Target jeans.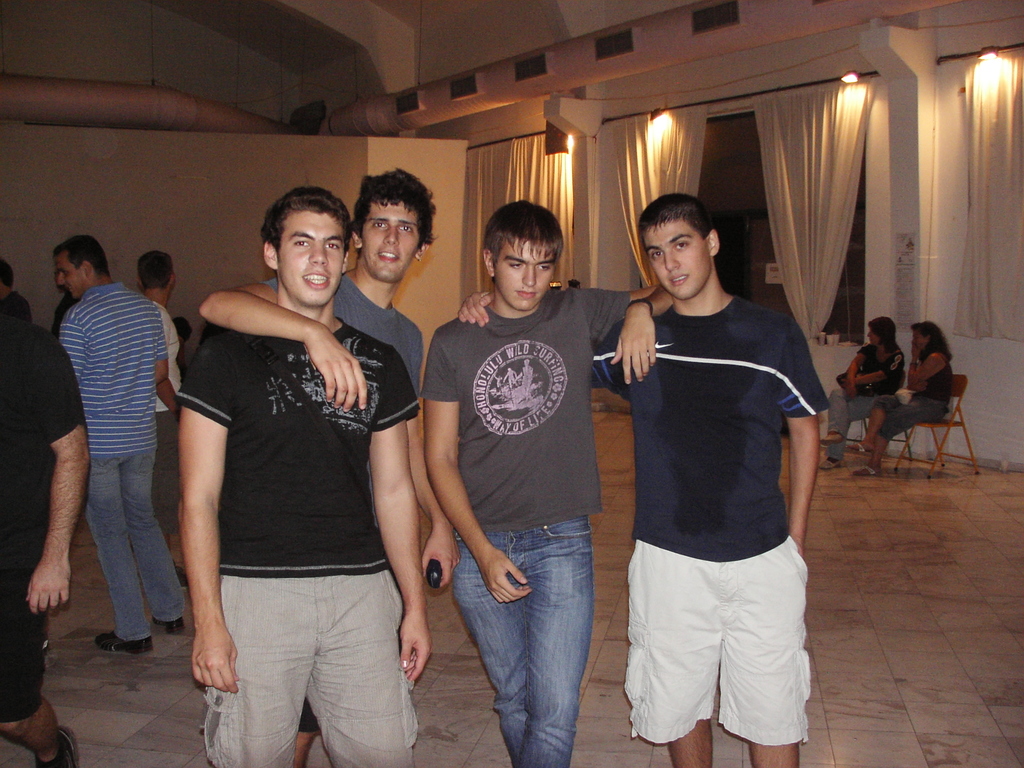
Target region: left=450, top=513, right=591, bottom=767.
